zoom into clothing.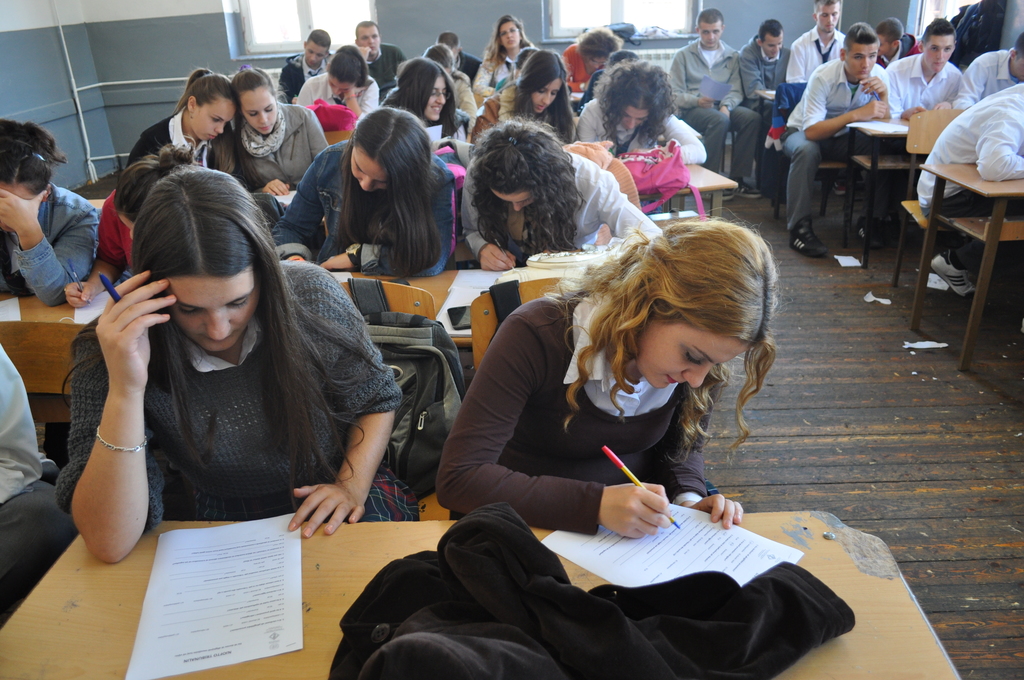
Zoom target: select_region(323, 503, 858, 679).
